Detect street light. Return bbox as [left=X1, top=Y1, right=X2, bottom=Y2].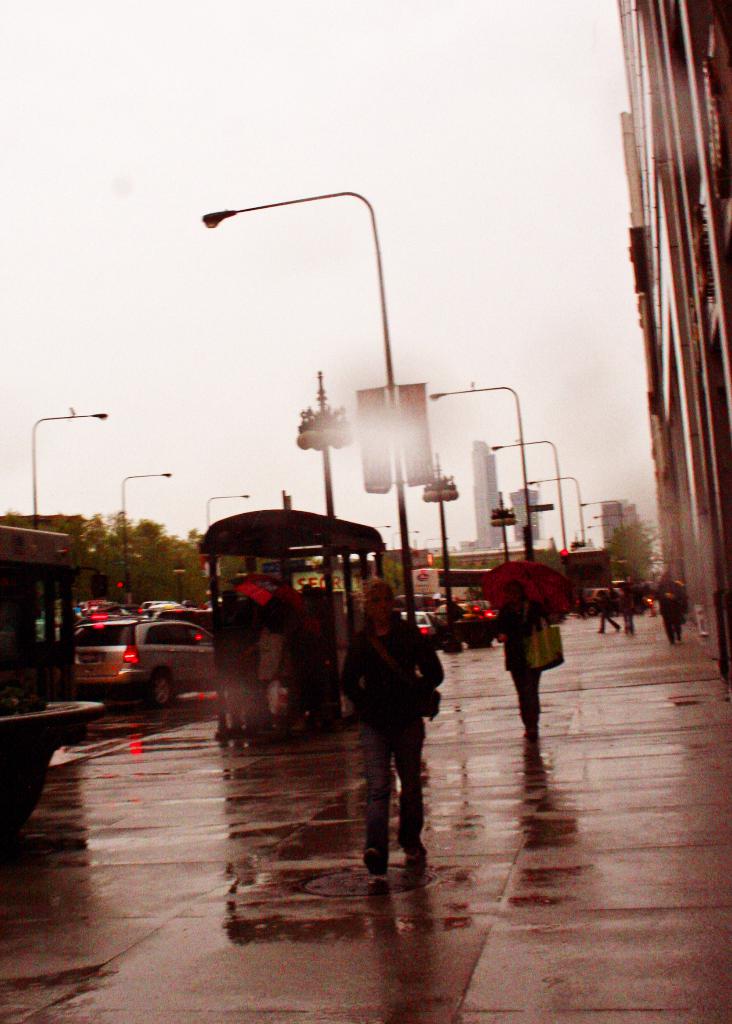
[left=116, top=474, right=177, bottom=614].
